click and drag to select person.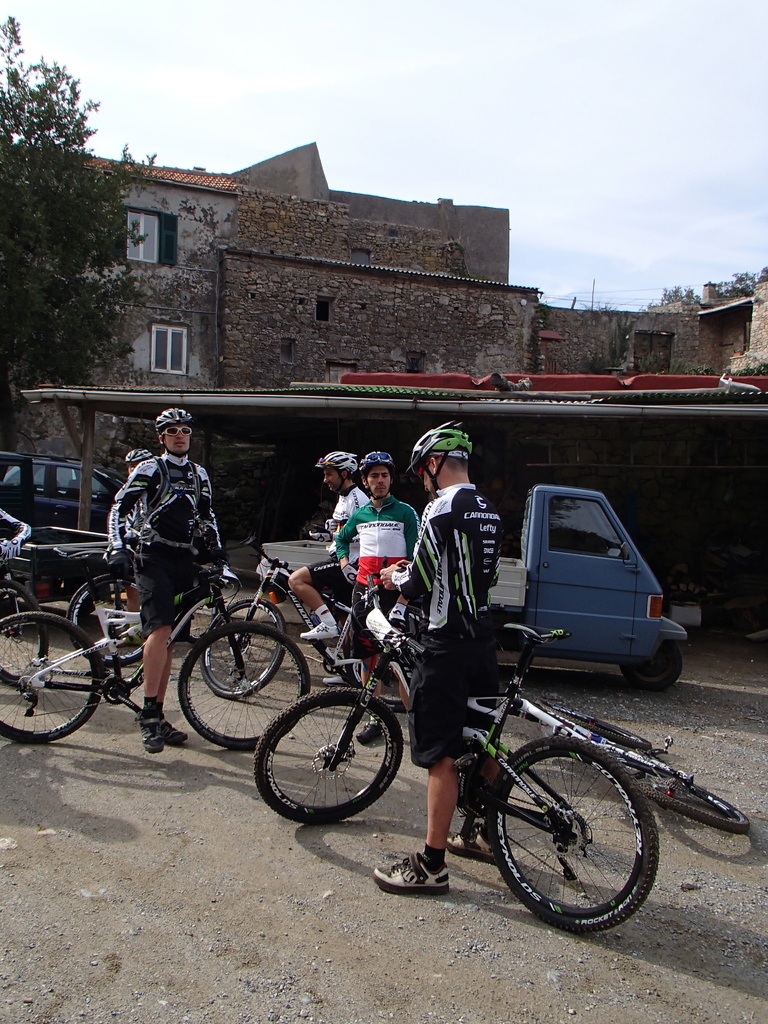
Selection: 107/398/225/750.
